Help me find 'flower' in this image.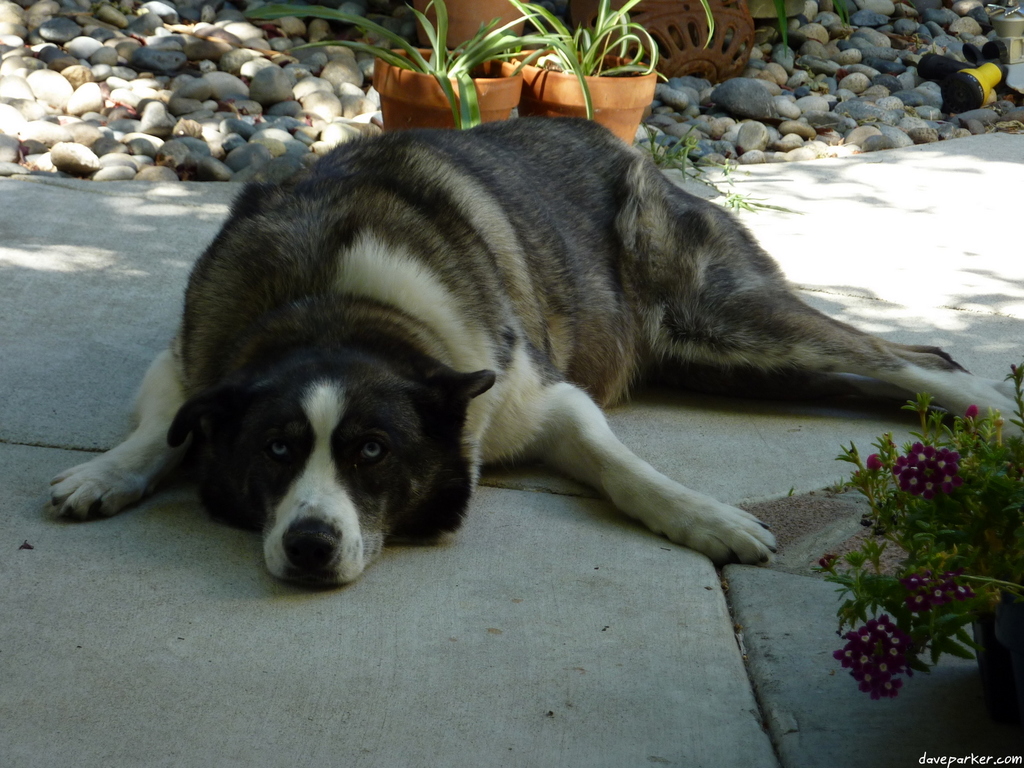
Found it: region(891, 440, 974, 506).
